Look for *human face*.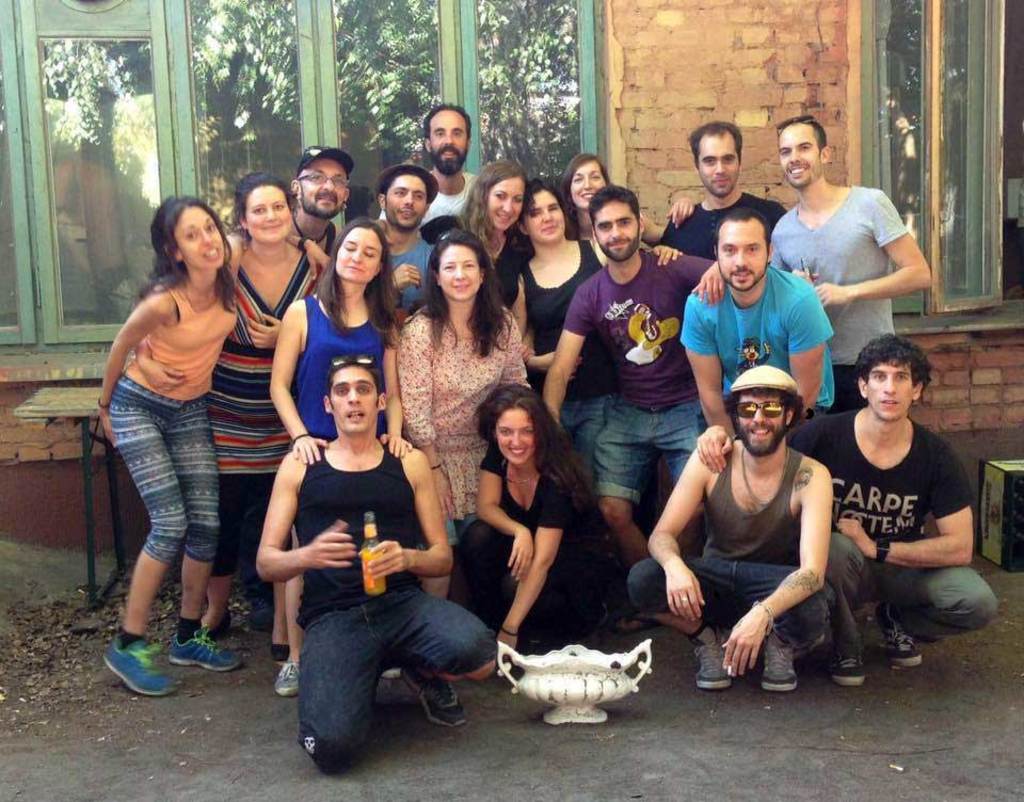
Found: [x1=860, y1=355, x2=914, y2=417].
